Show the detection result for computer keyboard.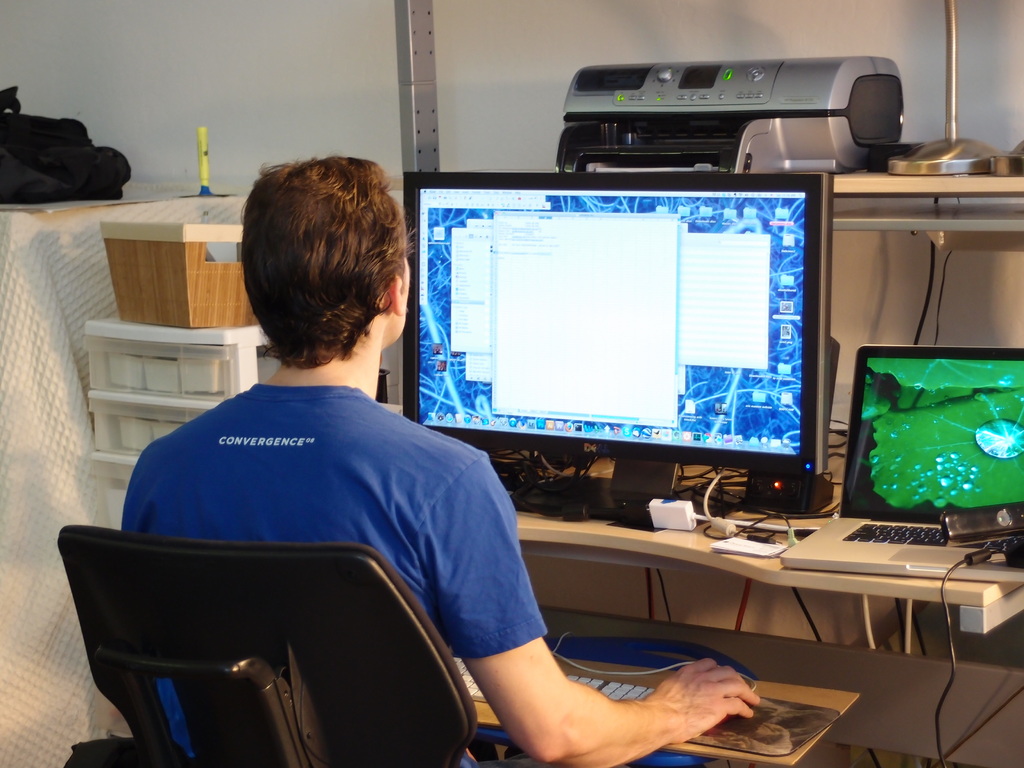
bbox=(459, 657, 653, 706).
